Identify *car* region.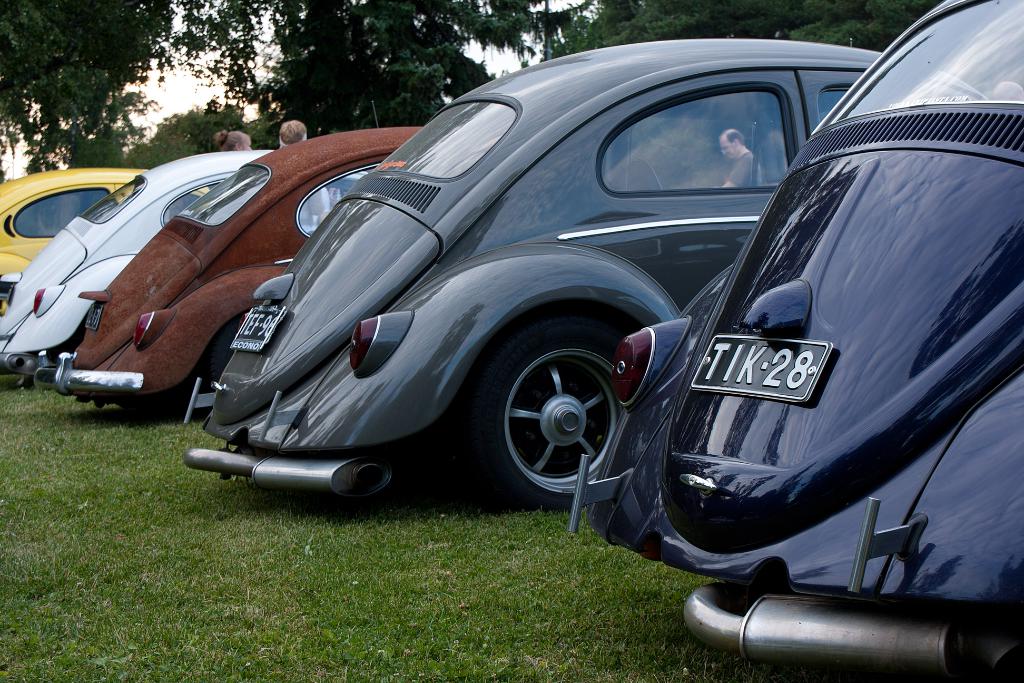
Region: box=[568, 0, 1023, 682].
